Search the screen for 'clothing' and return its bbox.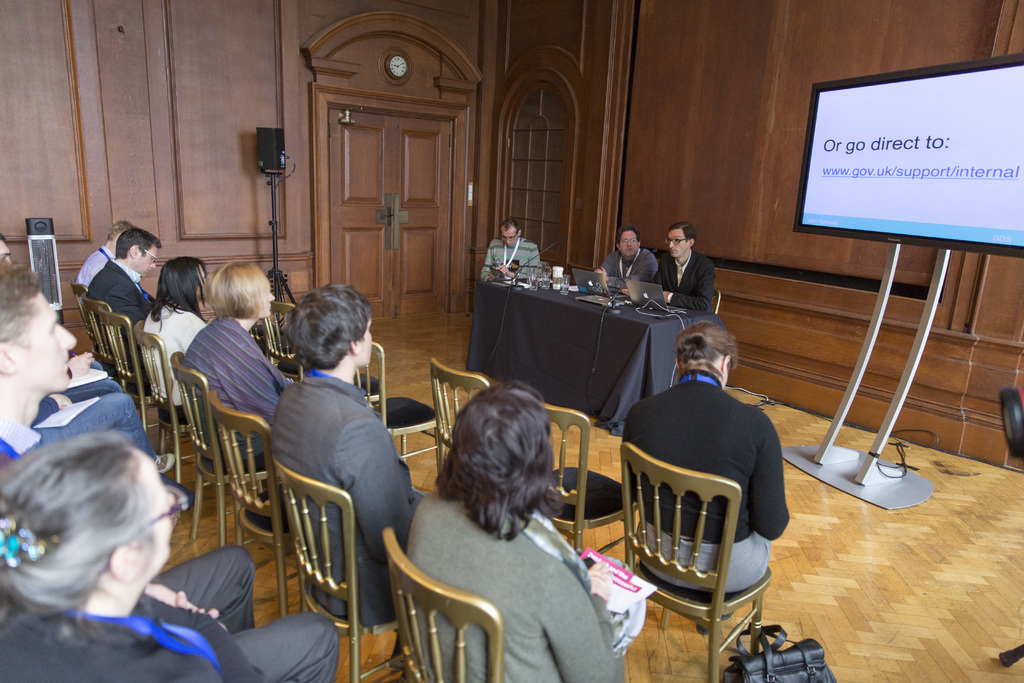
Found: (left=618, top=363, right=802, bottom=591).
